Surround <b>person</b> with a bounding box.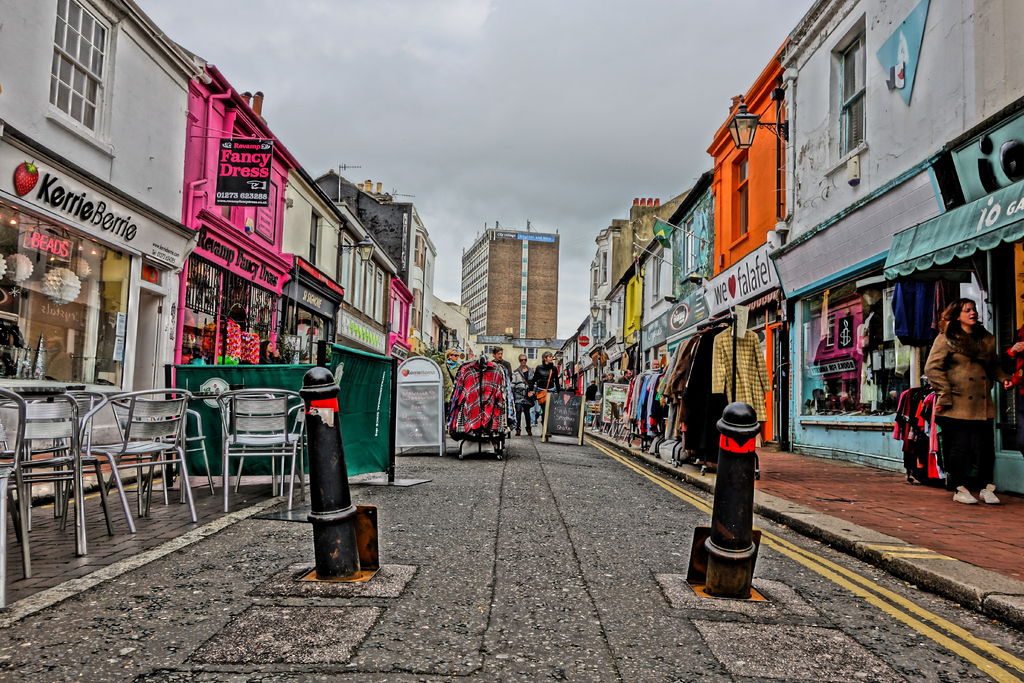
box=[533, 350, 572, 420].
